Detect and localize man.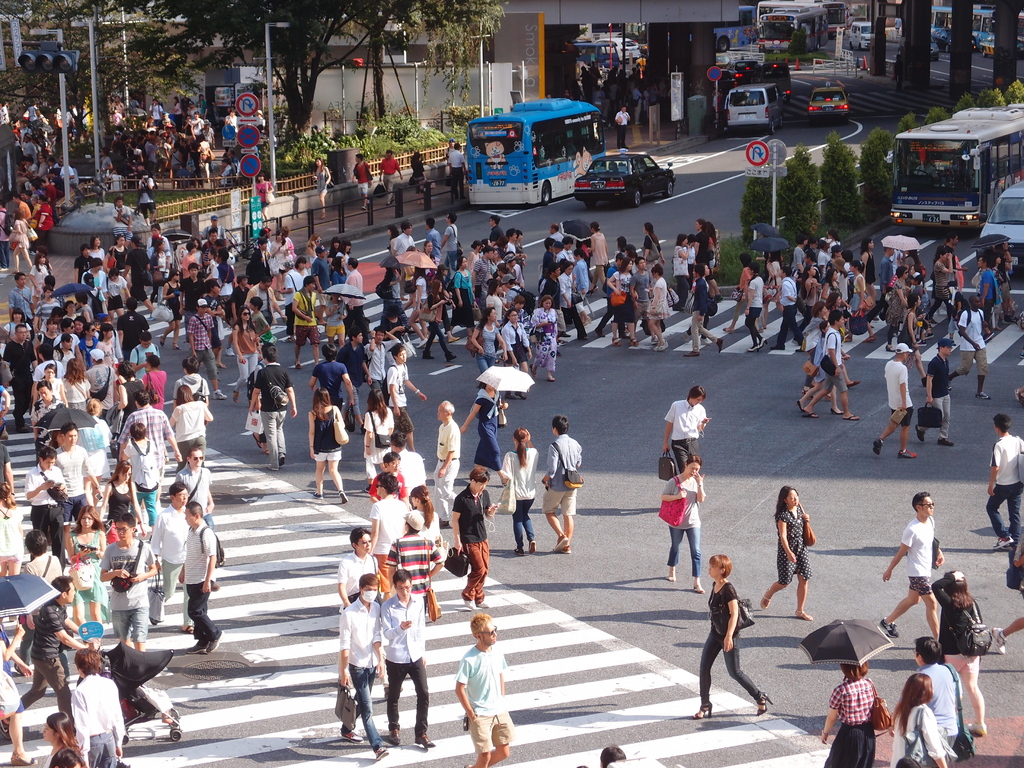
Localized at 12,273,38,317.
